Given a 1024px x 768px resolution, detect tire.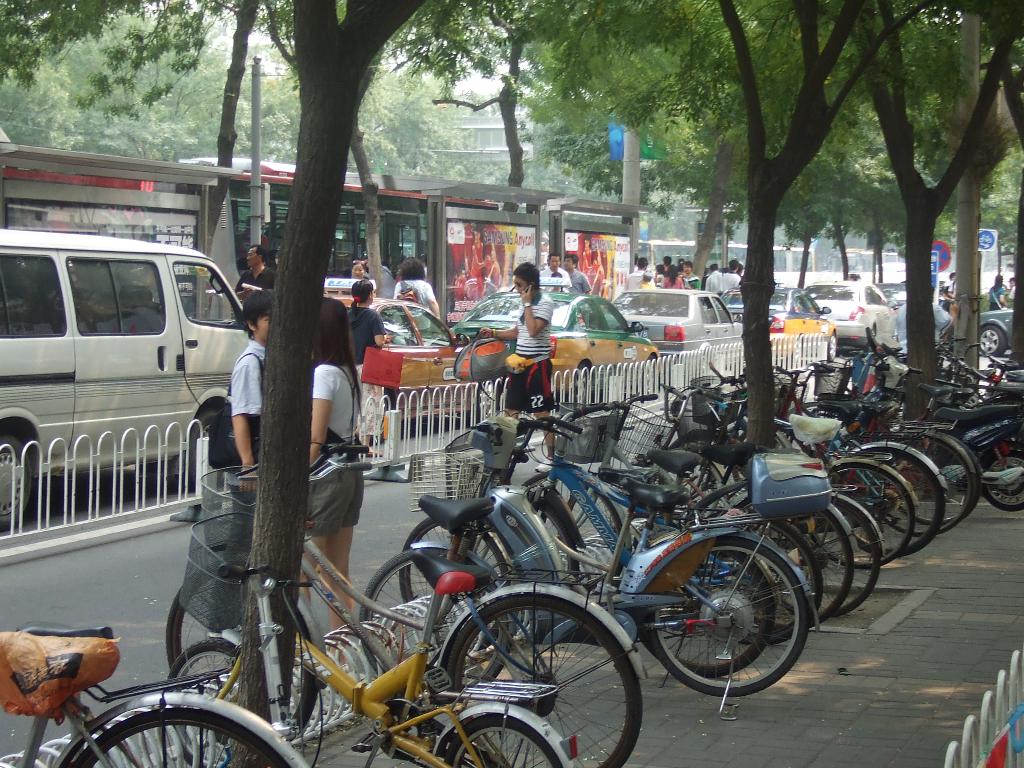
<box>761,497,858,621</box>.
